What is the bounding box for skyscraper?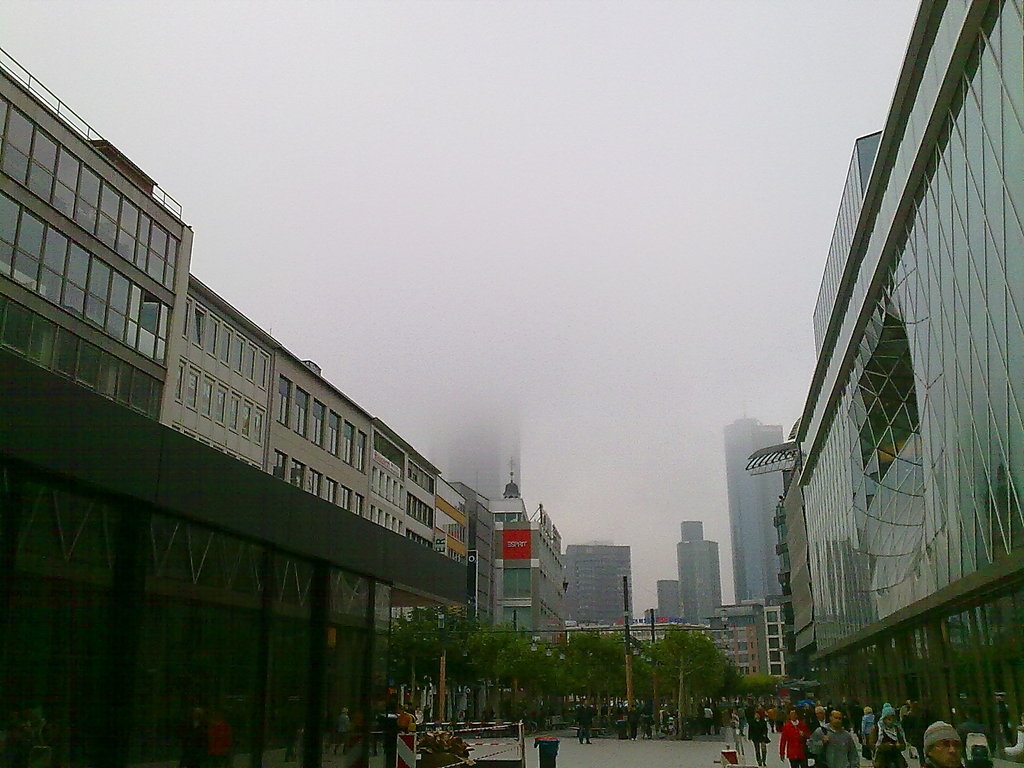
box(728, 410, 784, 597).
